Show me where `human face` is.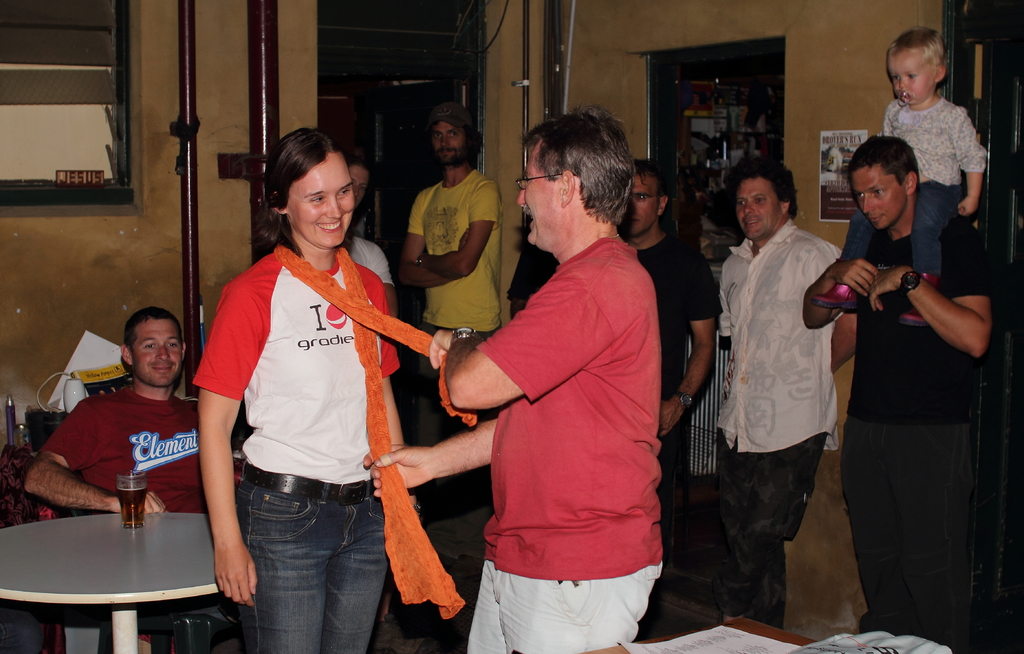
`human face` is at 883, 48, 934, 106.
